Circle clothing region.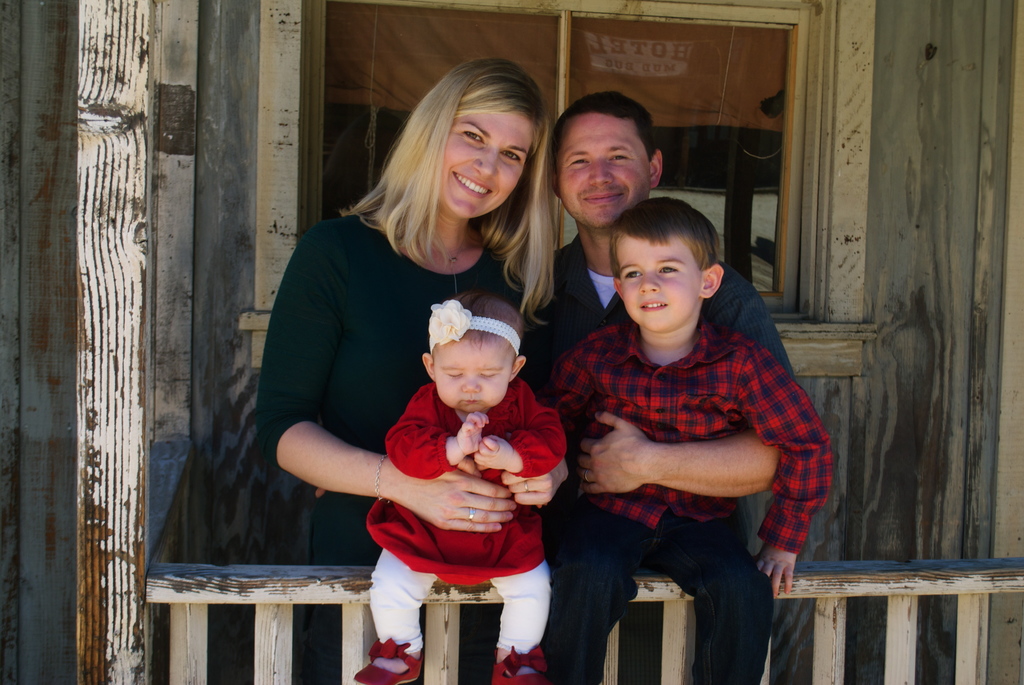
Region: bbox=[363, 378, 569, 684].
